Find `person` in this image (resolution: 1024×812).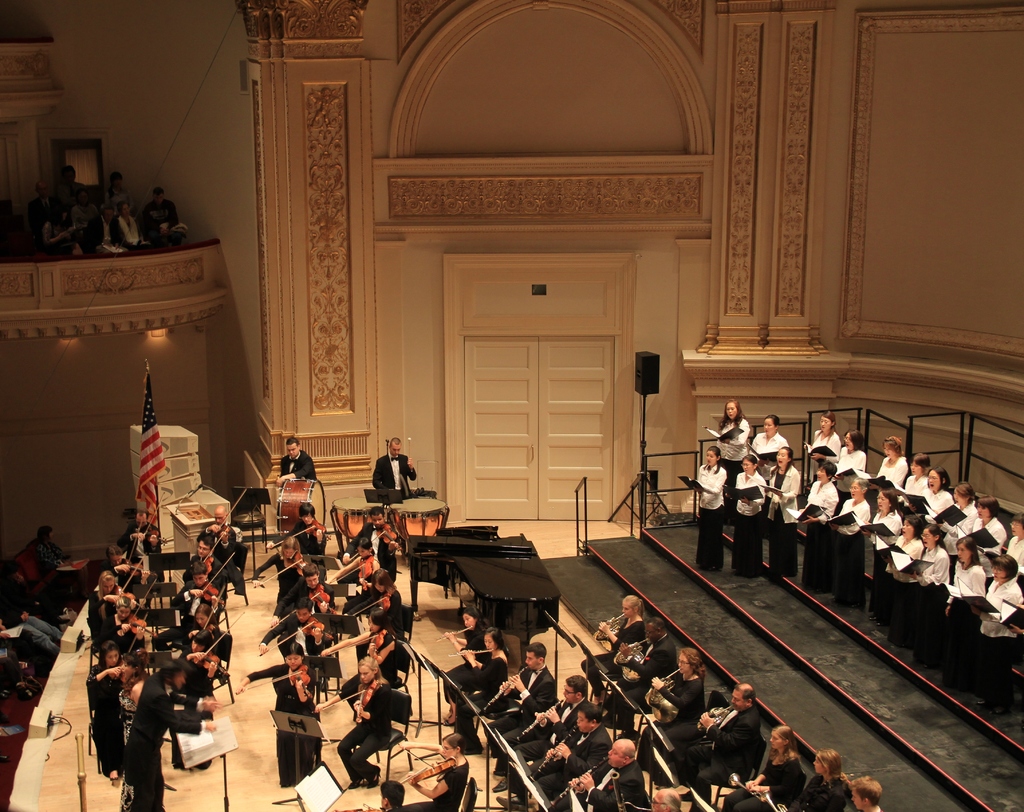
locate(379, 781, 415, 811).
